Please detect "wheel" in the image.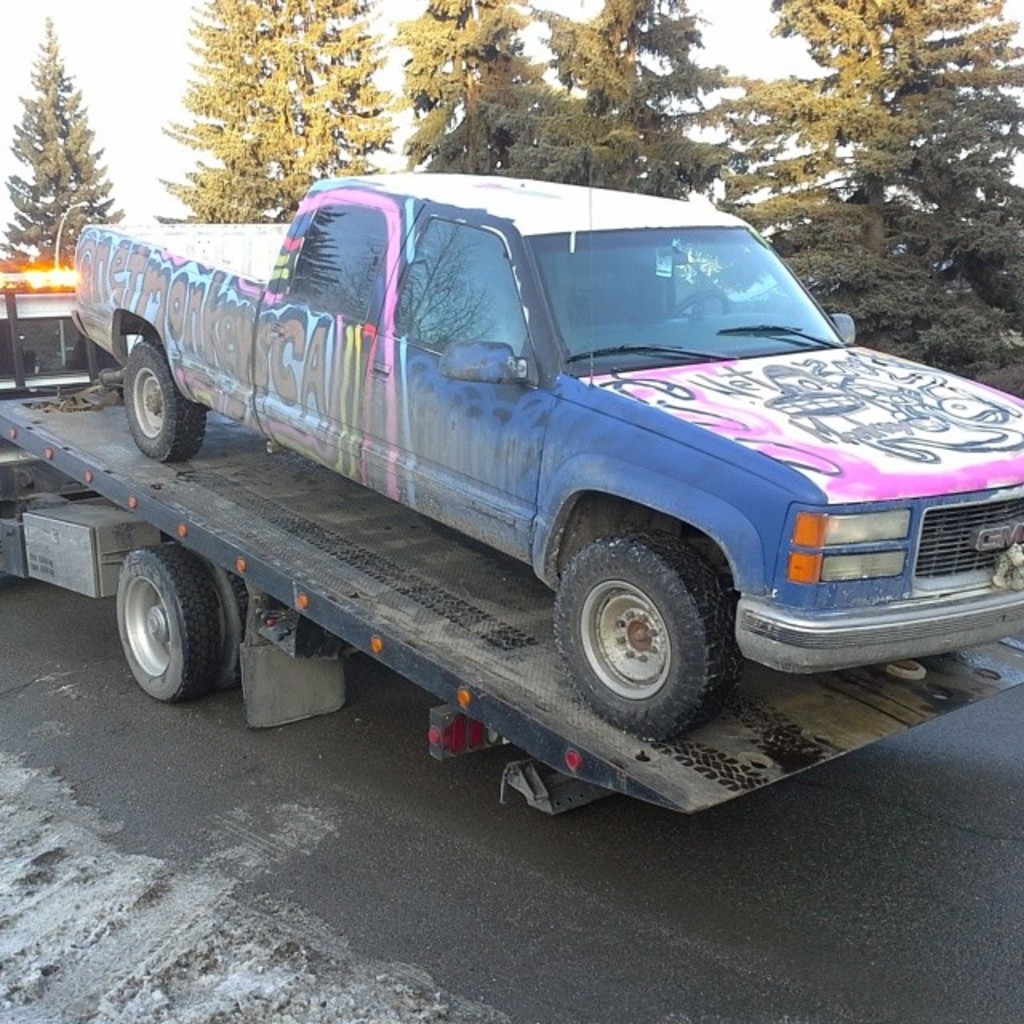
126/341/208/467.
